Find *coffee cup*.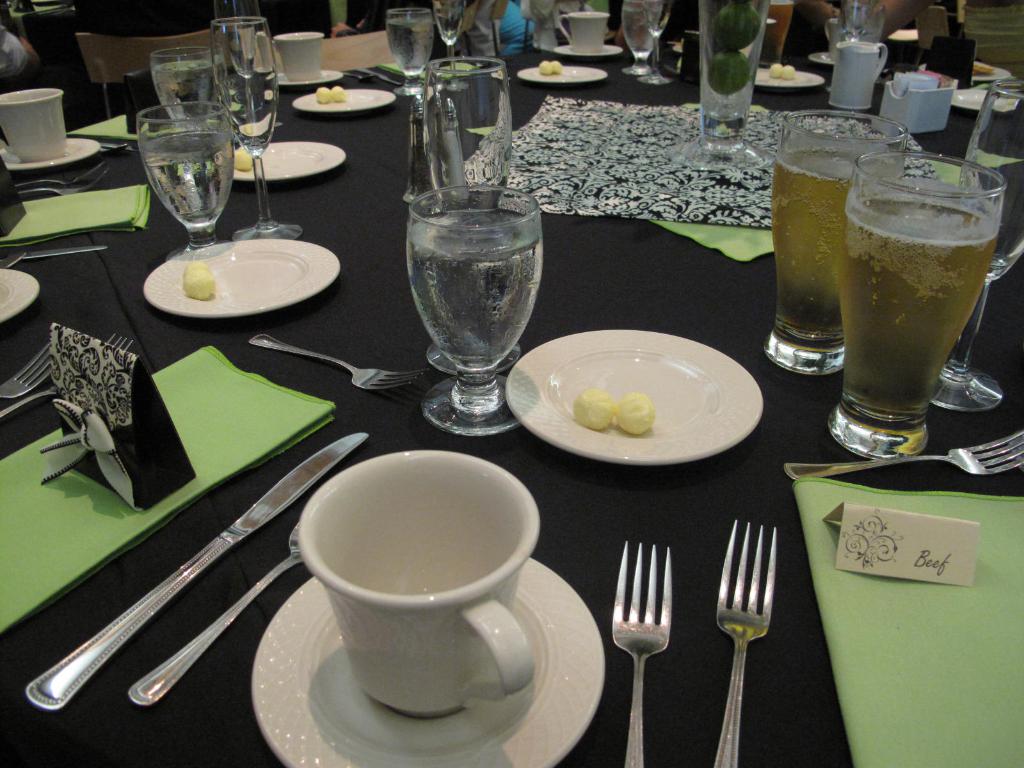
294:450:536:717.
